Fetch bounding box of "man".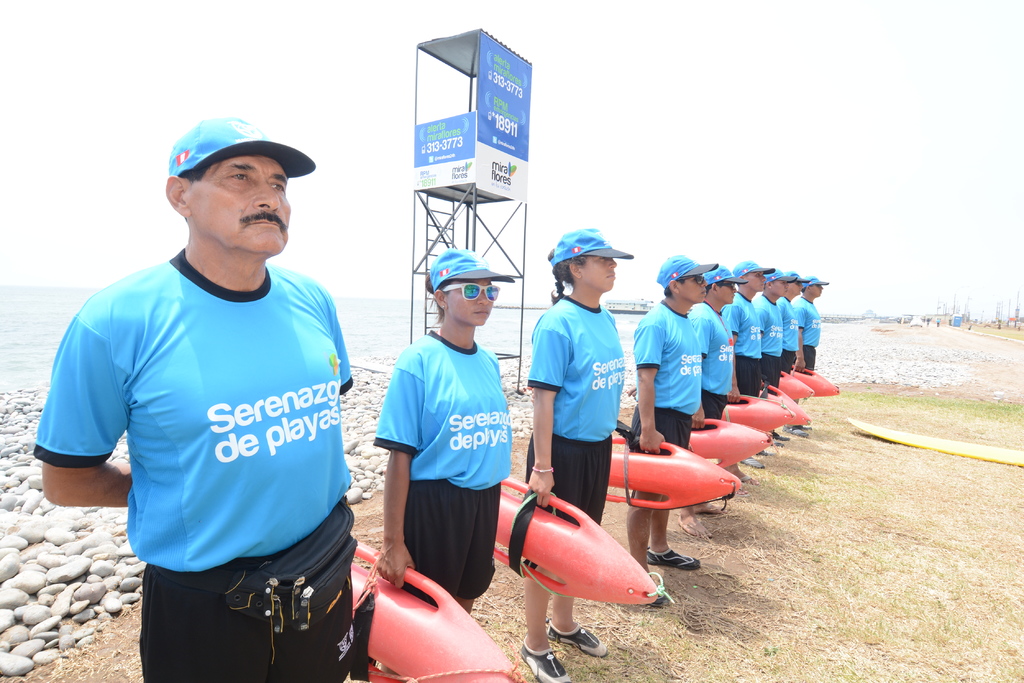
Bbox: select_region(49, 94, 380, 682).
